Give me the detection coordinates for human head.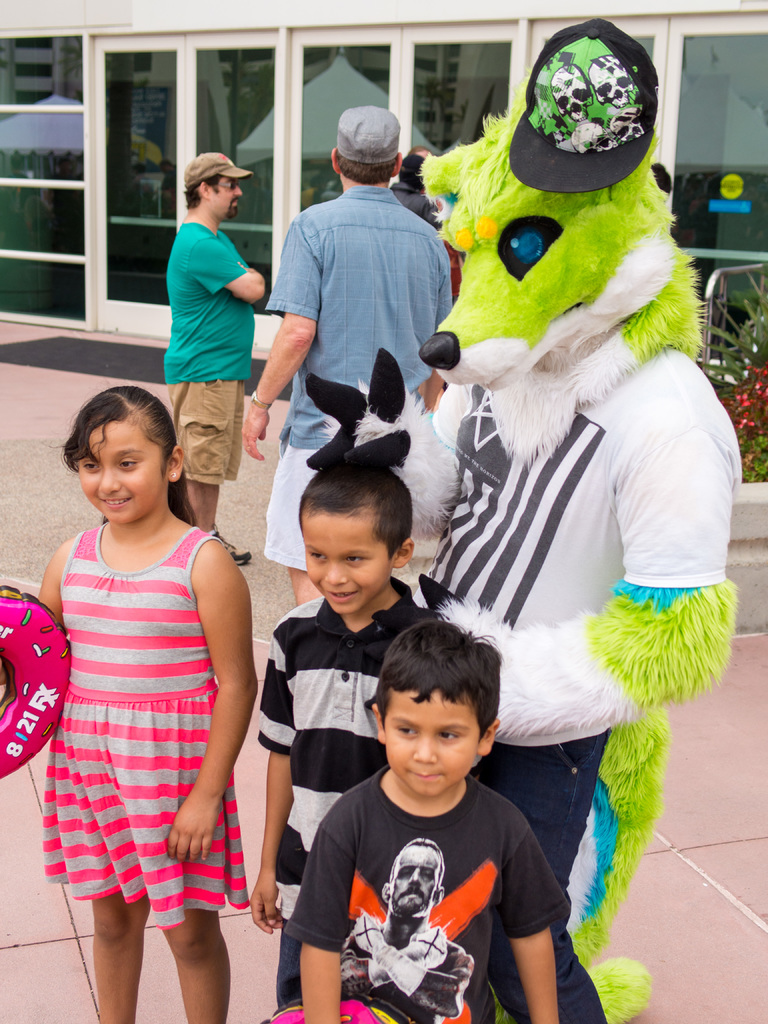
x1=298 y1=454 x2=419 y2=612.
